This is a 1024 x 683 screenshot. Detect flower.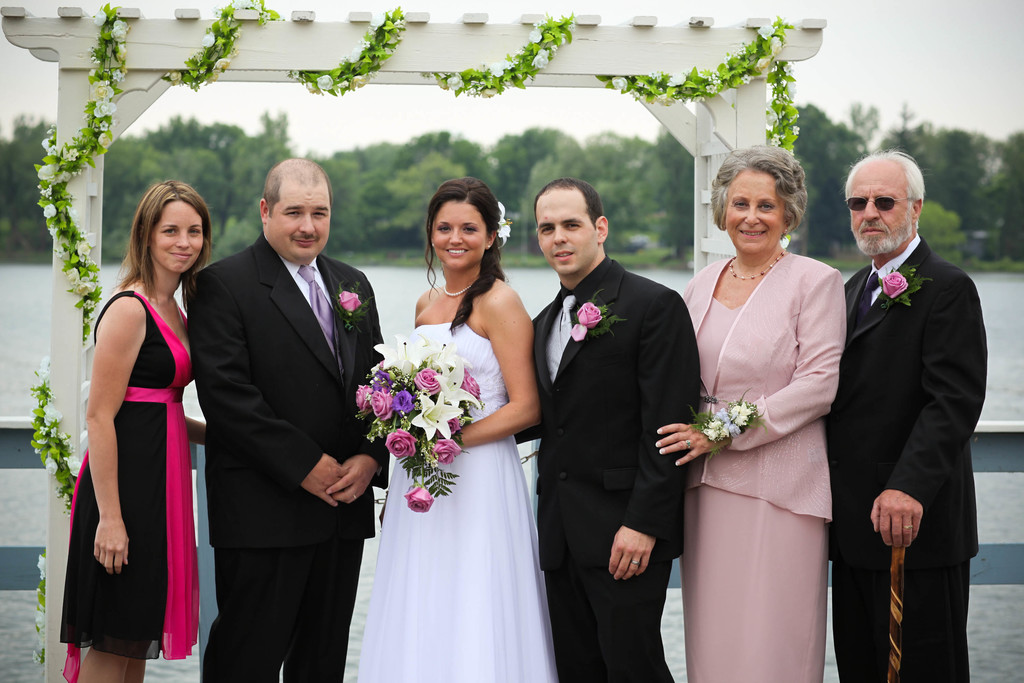
x1=77 y1=279 x2=94 y2=295.
